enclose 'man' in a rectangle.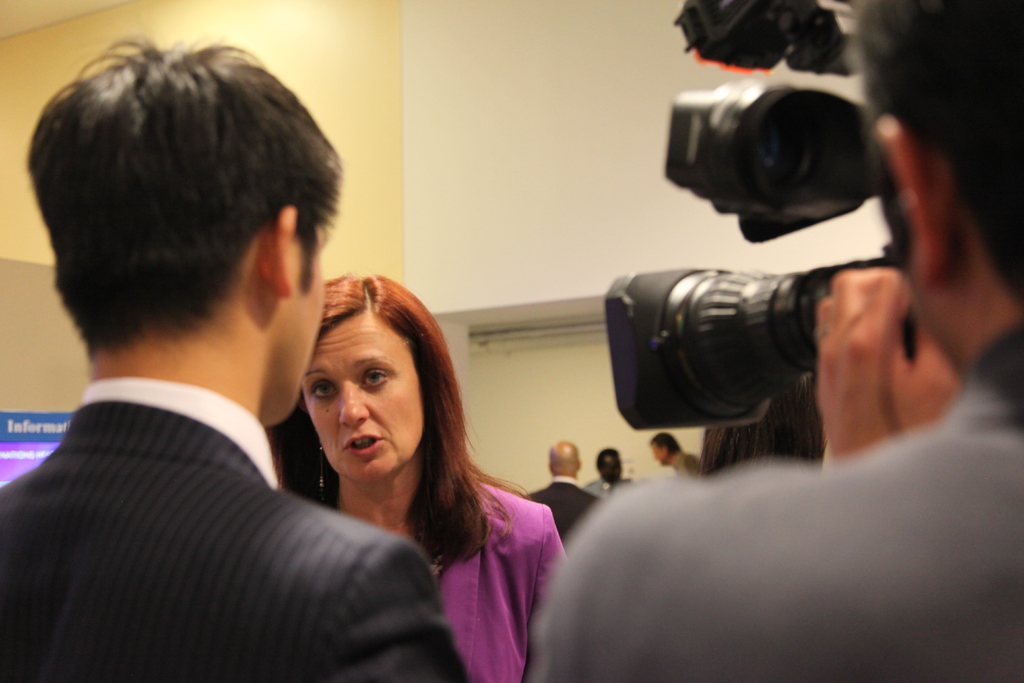
x1=651, y1=432, x2=705, y2=479.
